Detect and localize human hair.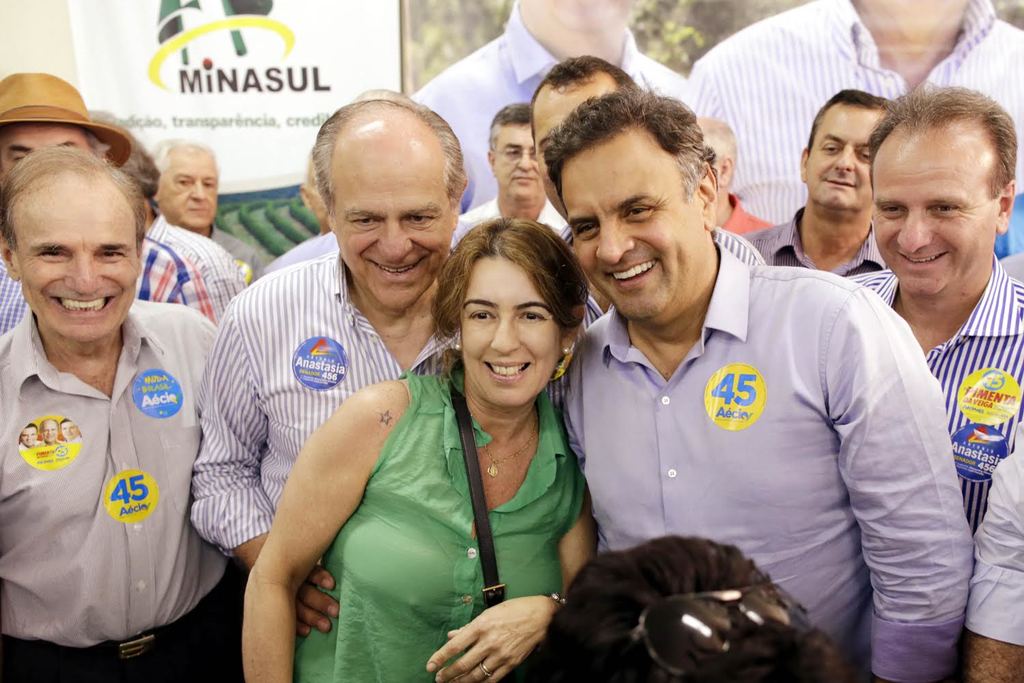
Localized at bbox=(539, 79, 715, 217).
